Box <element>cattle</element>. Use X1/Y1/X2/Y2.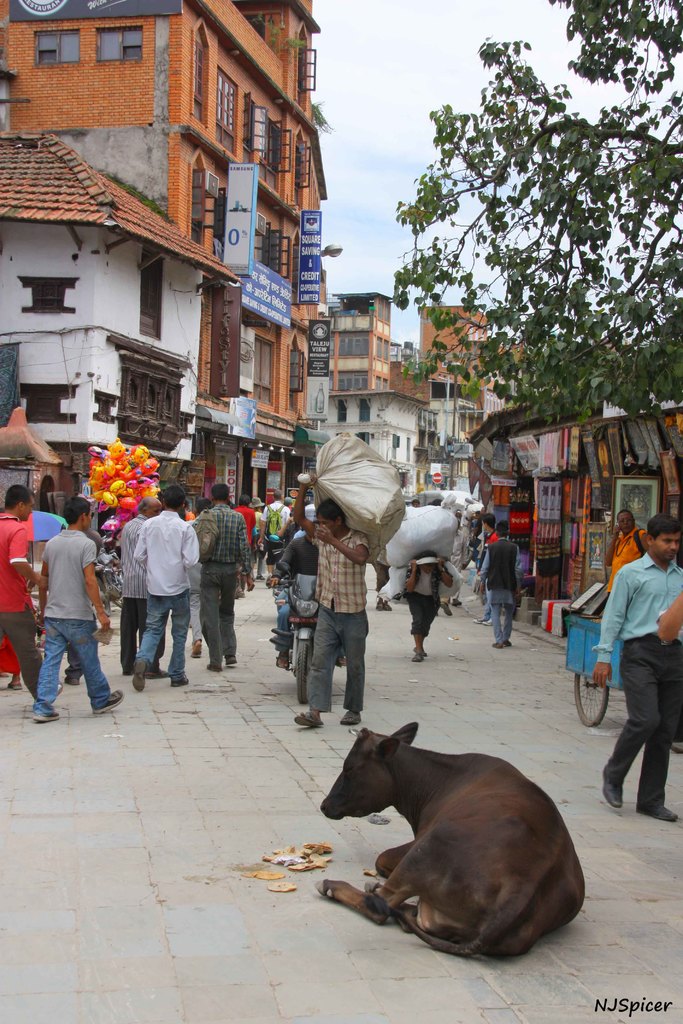
318/721/603/989.
